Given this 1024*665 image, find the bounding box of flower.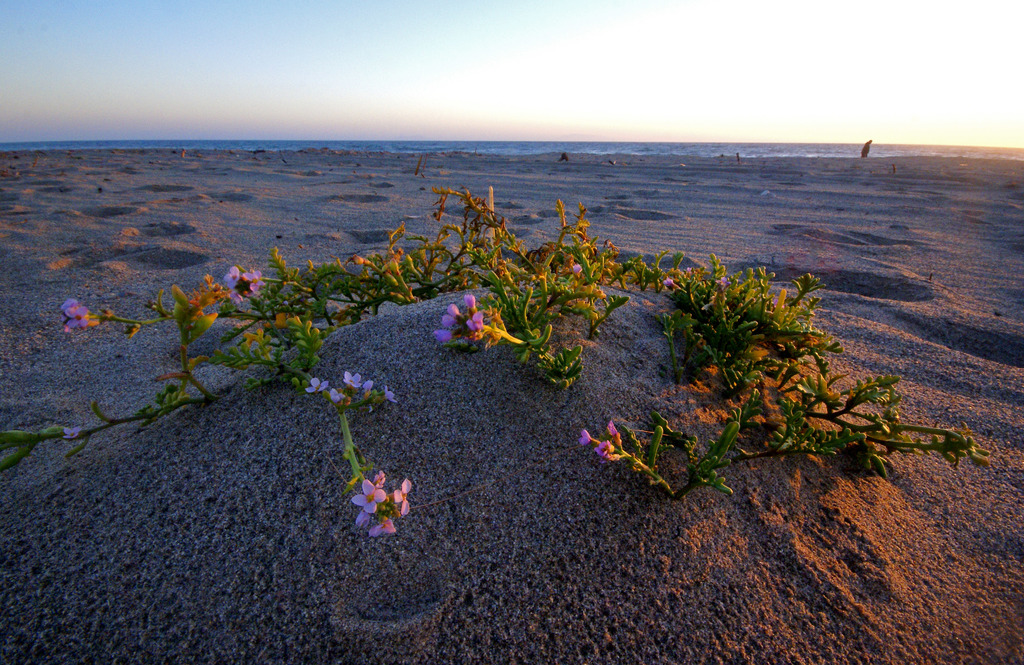
63 296 97 331.
